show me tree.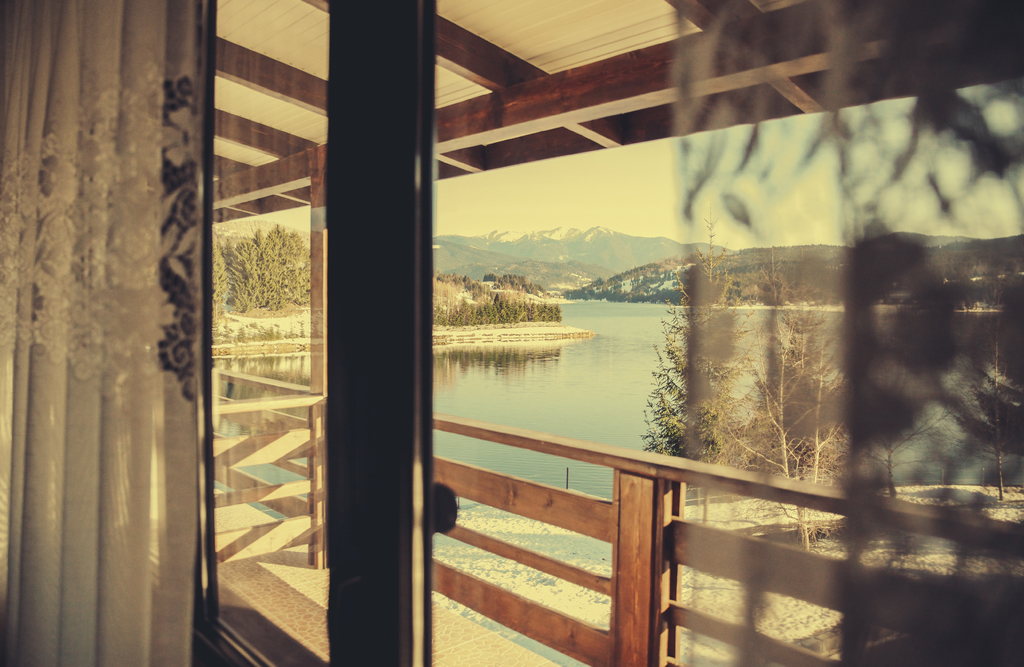
tree is here: left=293, top=232, right=312, bottom=300.
